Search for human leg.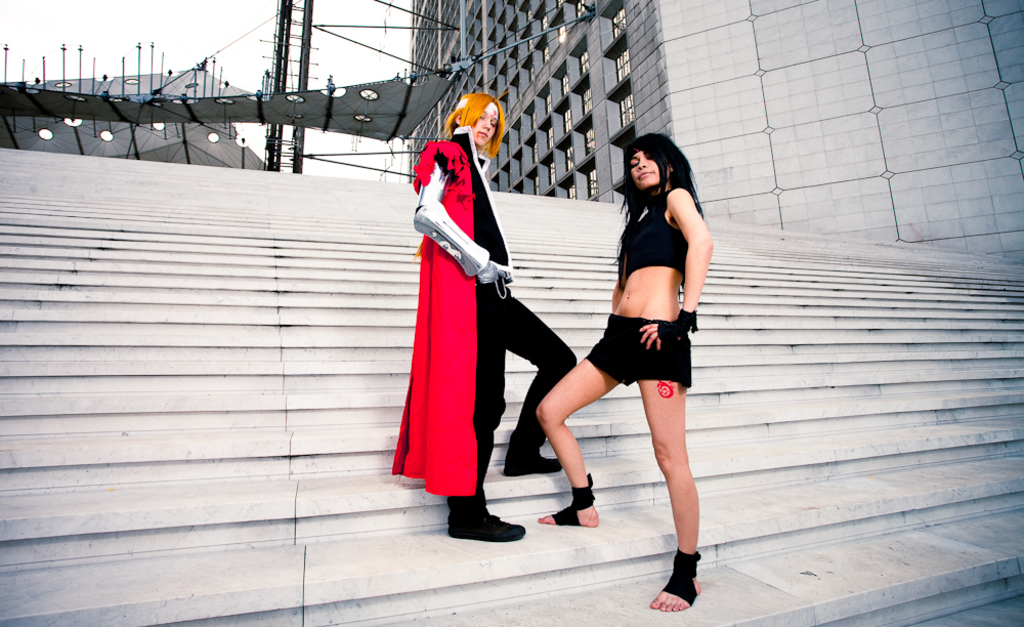
Found at 638:322:701:607.
